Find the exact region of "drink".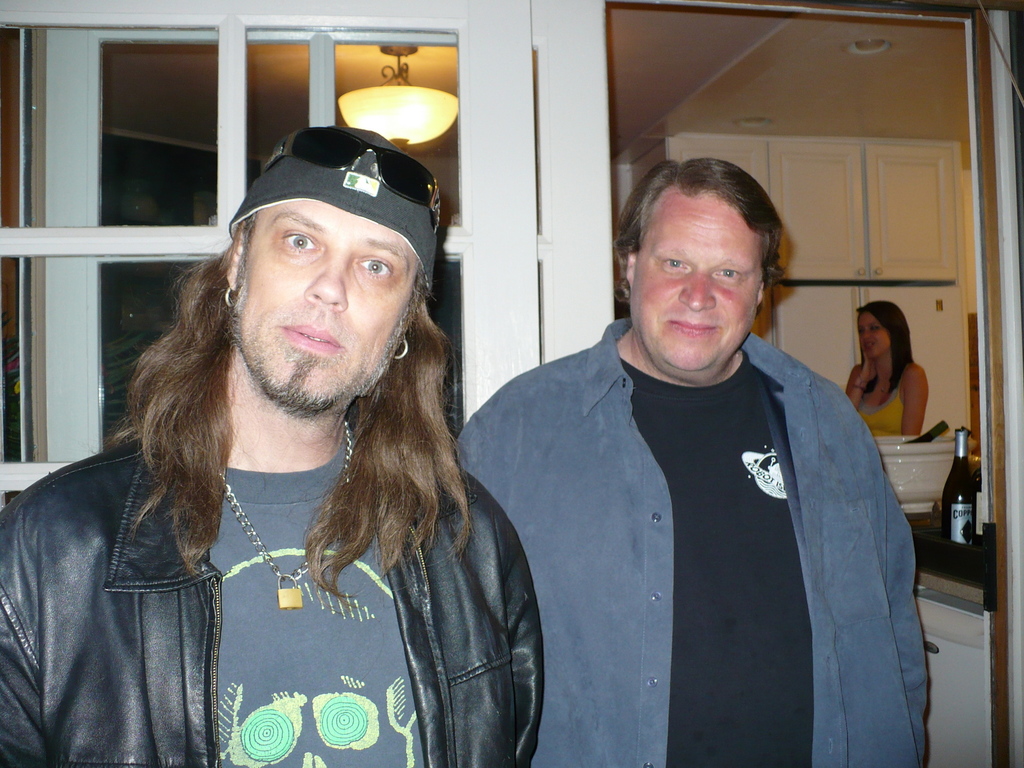
Exact region: rect(905, 419, 961, 442).
